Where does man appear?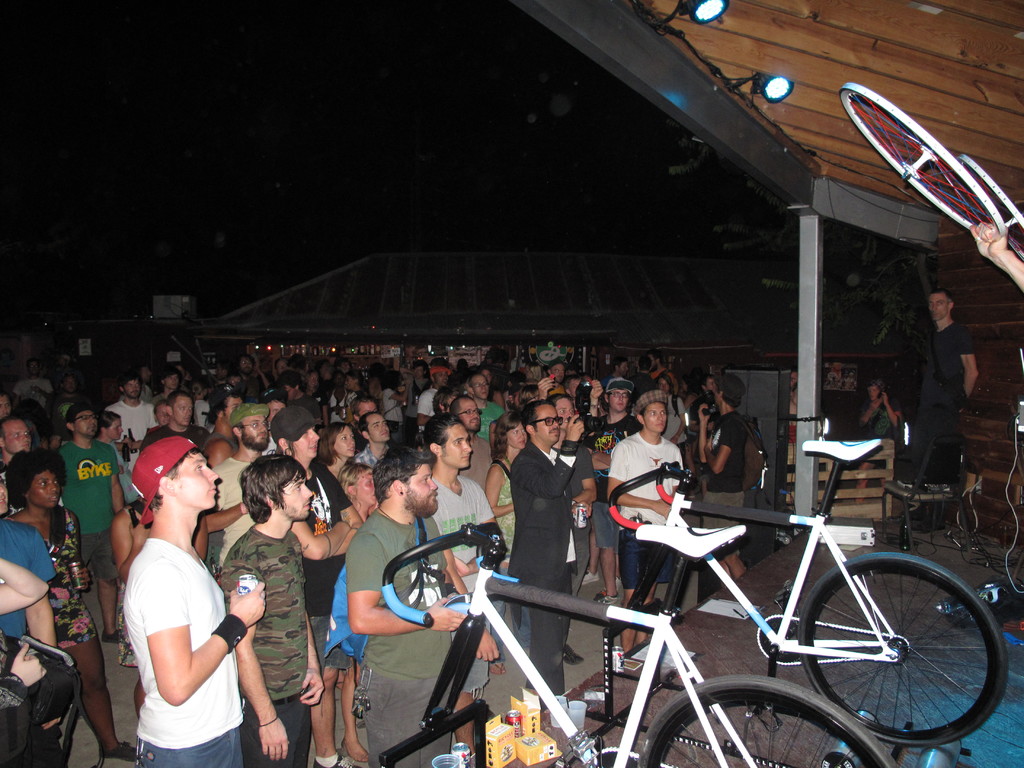
Appears at 150 390 200 436.
